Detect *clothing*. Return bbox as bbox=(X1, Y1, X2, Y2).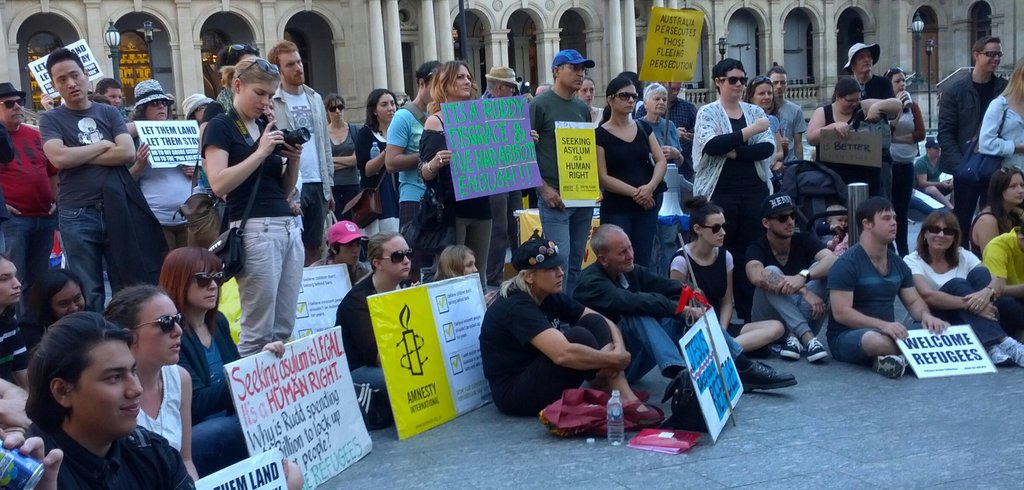
bbox=(982, 228, 1023, 339).
